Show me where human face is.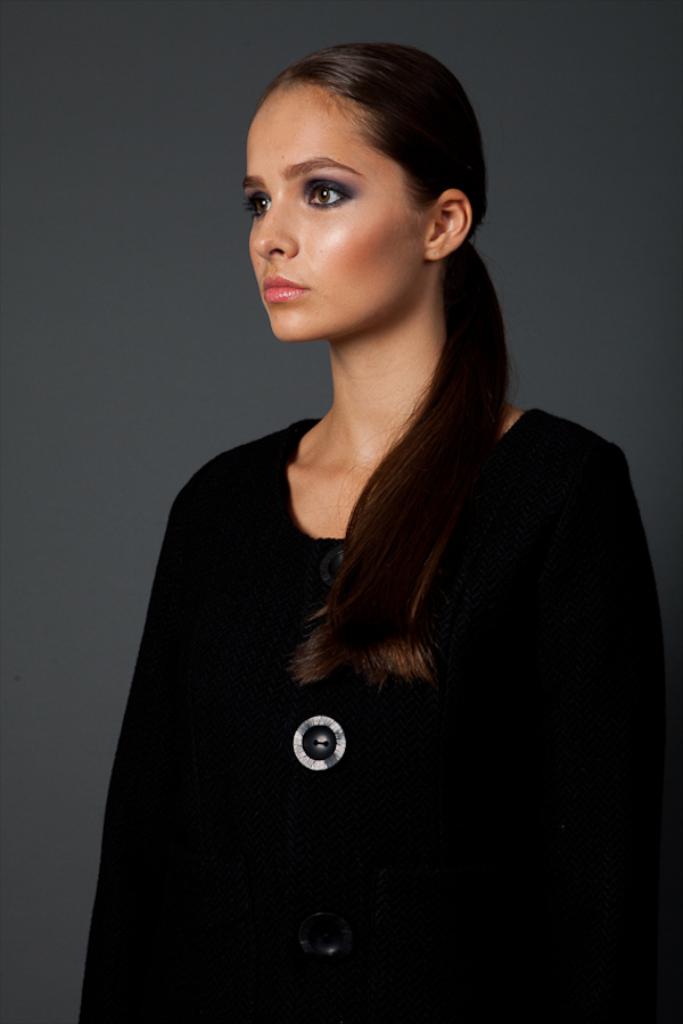
human face is at (x1=240, y1=65, x2=451, y2=344).
